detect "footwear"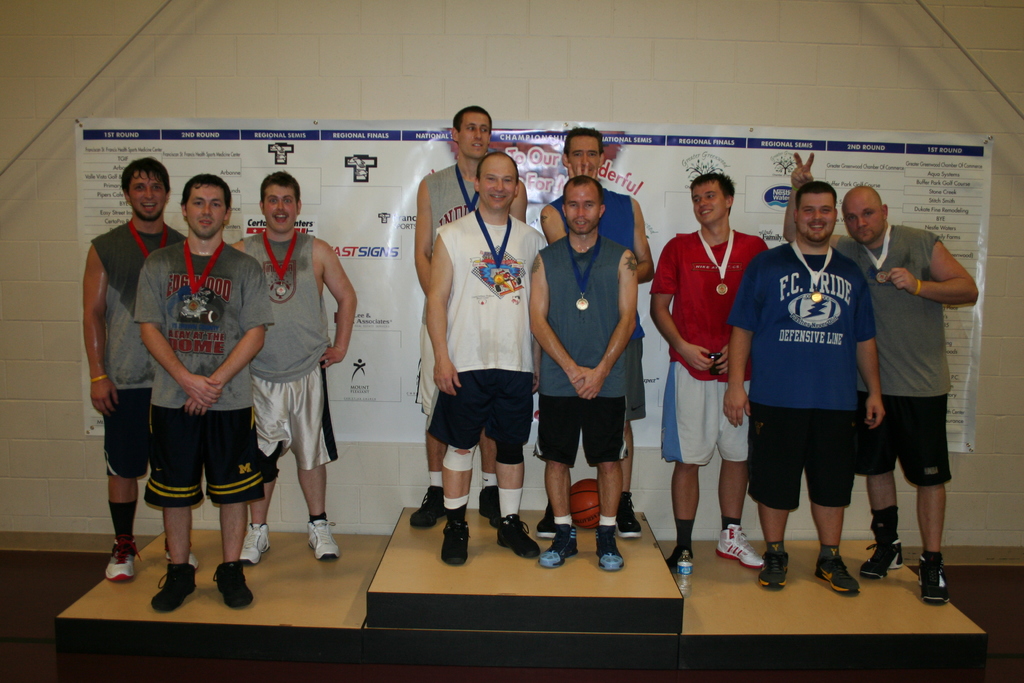
[left=151, top=566, right=200, bottom=611]
